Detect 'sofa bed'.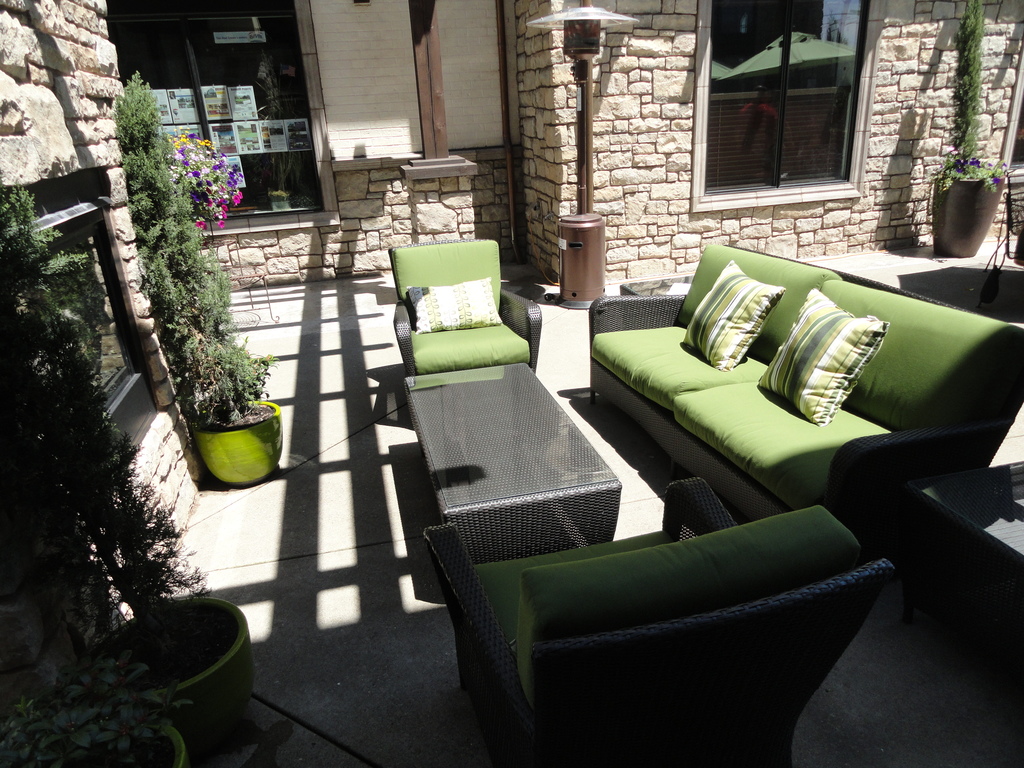
Detected at x1=592, y1=238, x2=1023, y2=520.
